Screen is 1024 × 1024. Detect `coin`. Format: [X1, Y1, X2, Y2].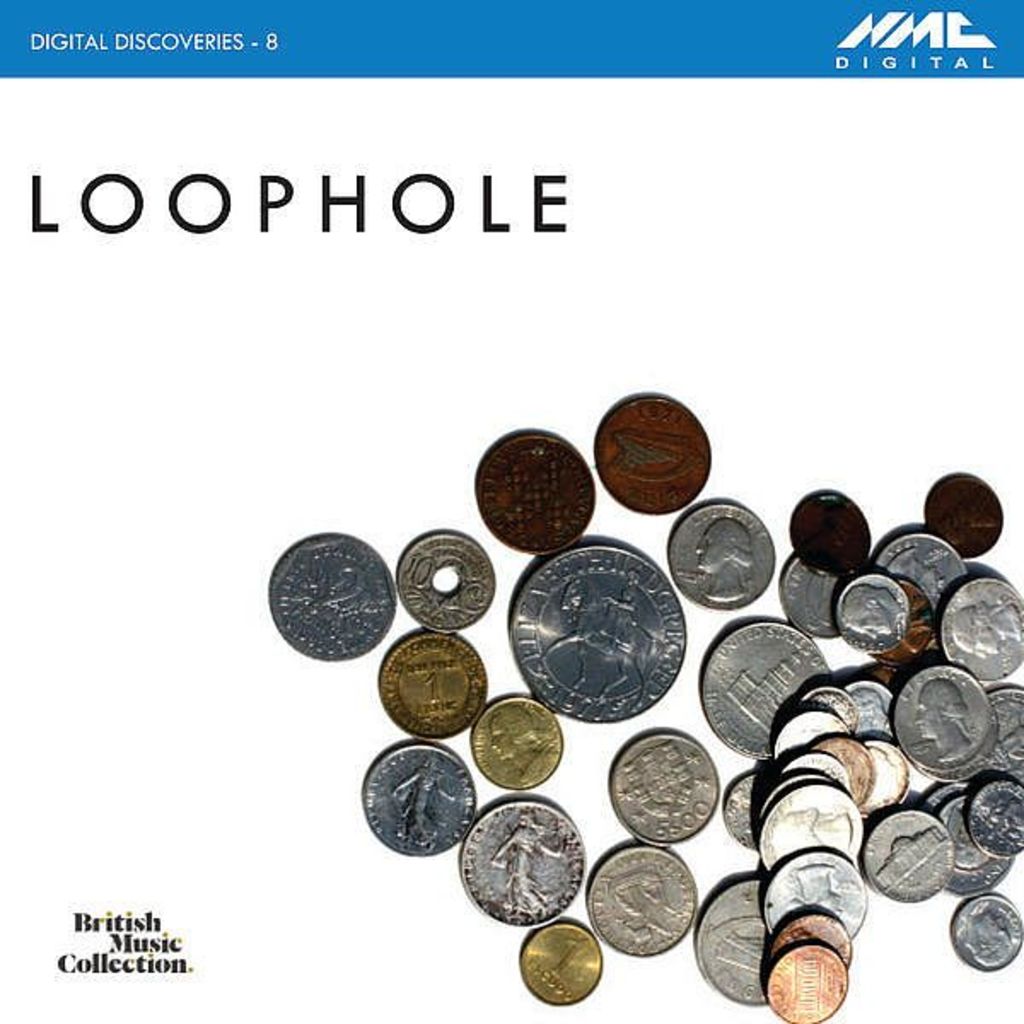
[464, 695, 560, 794].
